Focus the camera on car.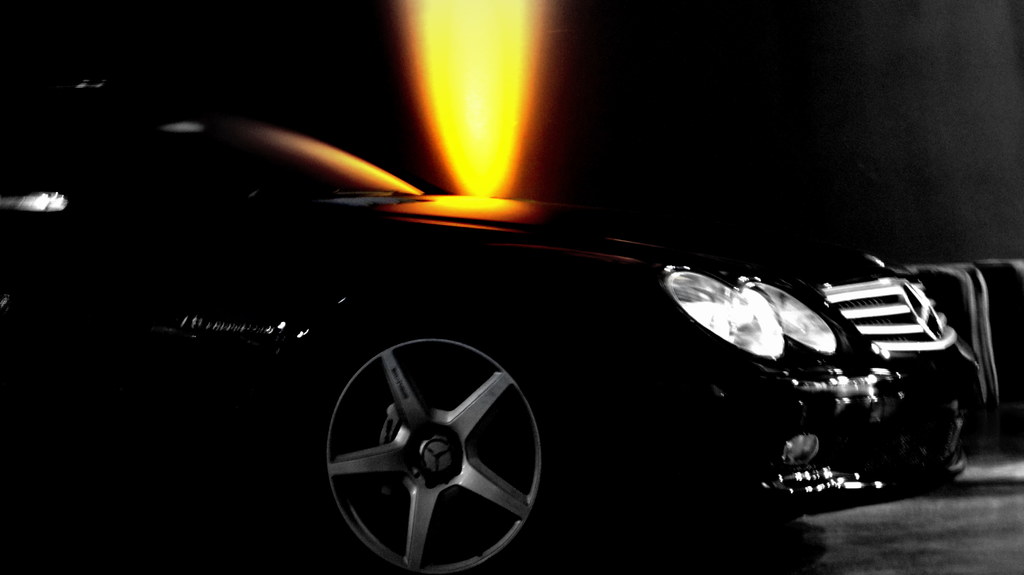
Focus region: detection(29, 116, 988, 563).
